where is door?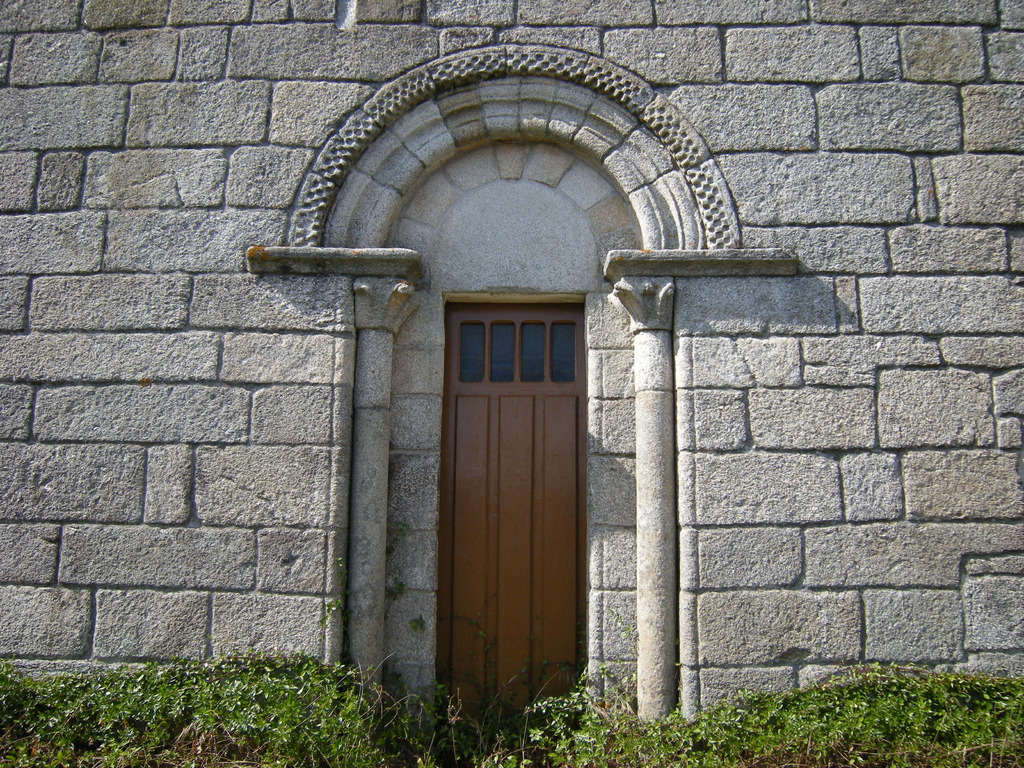
l=437, t=290, r=589, b=696.
